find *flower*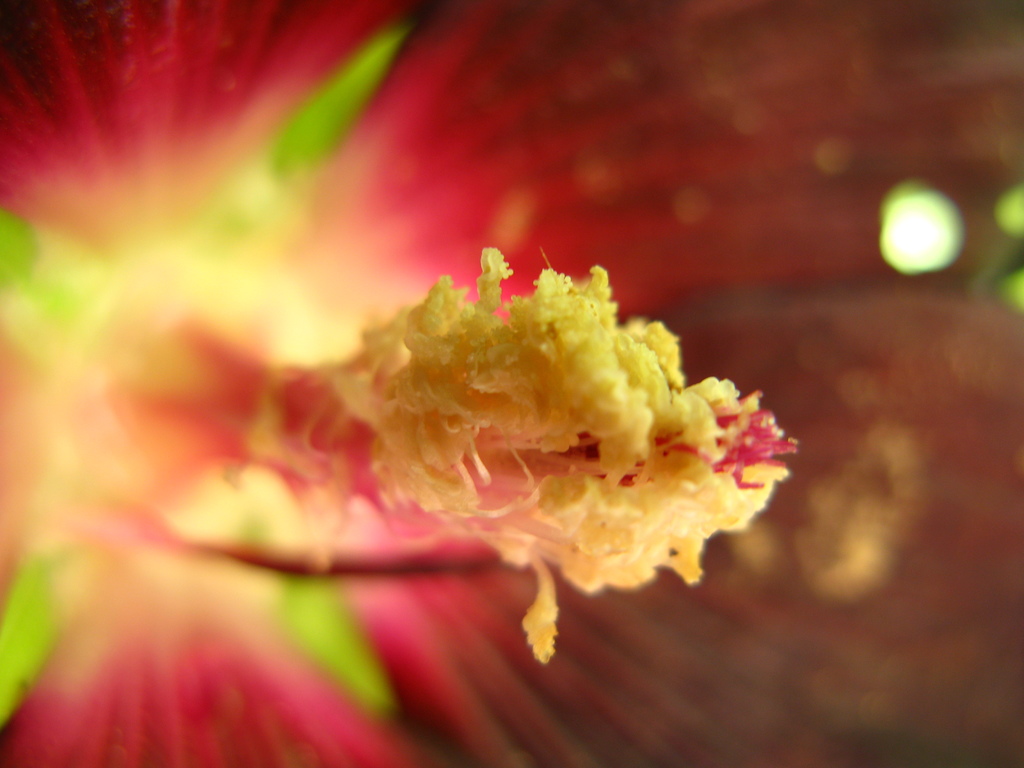
Rect(0, 0, 1023, 767)
